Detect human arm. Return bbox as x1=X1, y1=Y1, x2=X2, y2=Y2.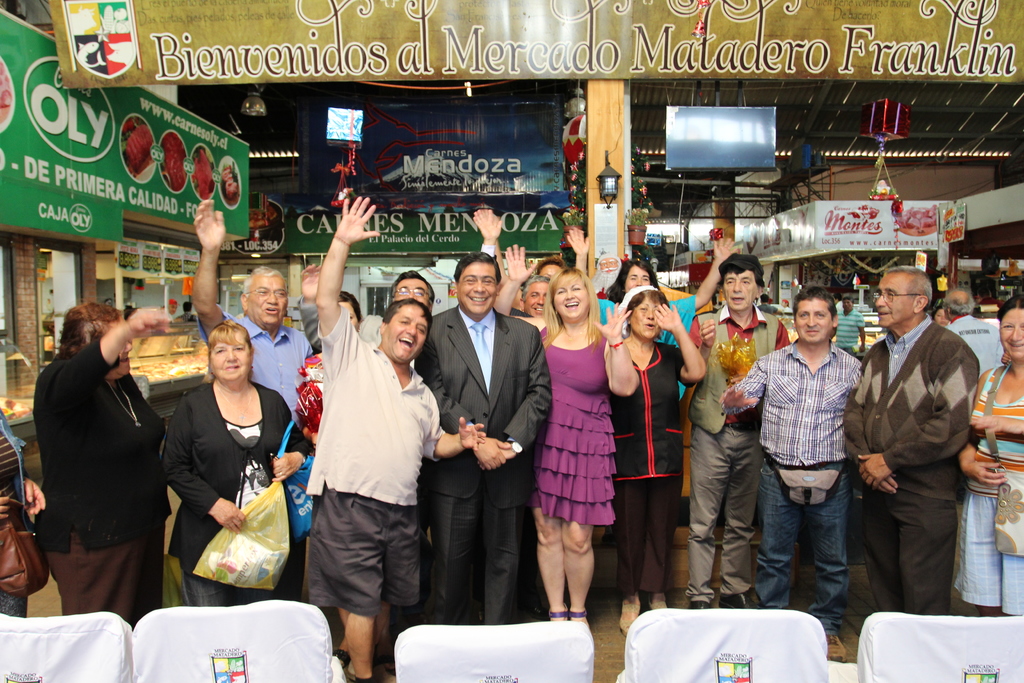
x1=292, y1=259, x2=321, y2=357.
